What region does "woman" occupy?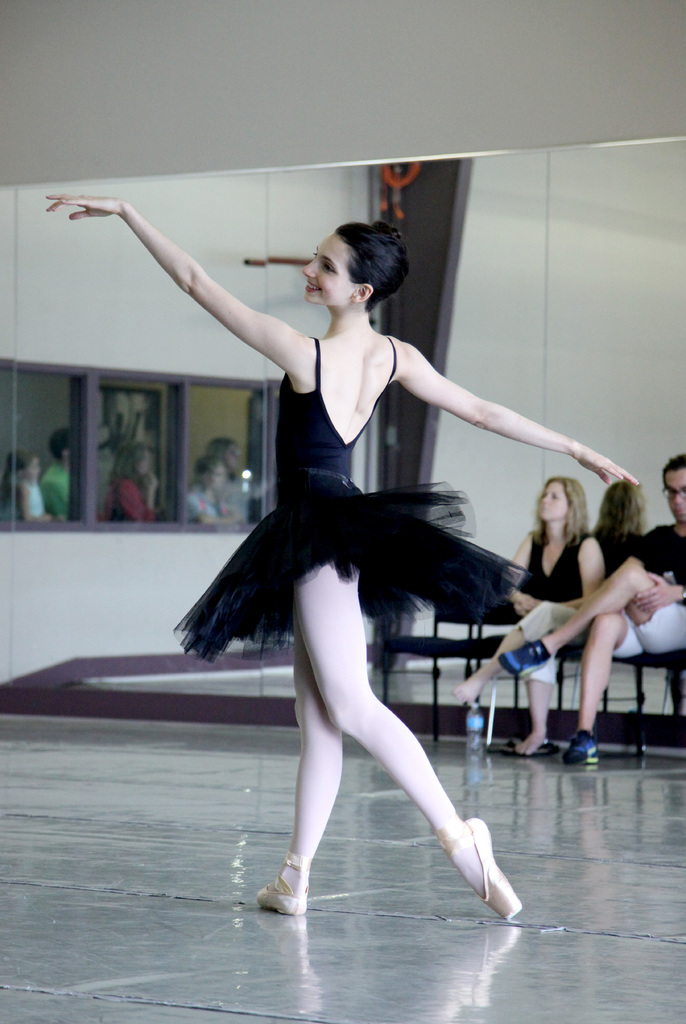
(left=454, top=477, right=612, bottom=758).
